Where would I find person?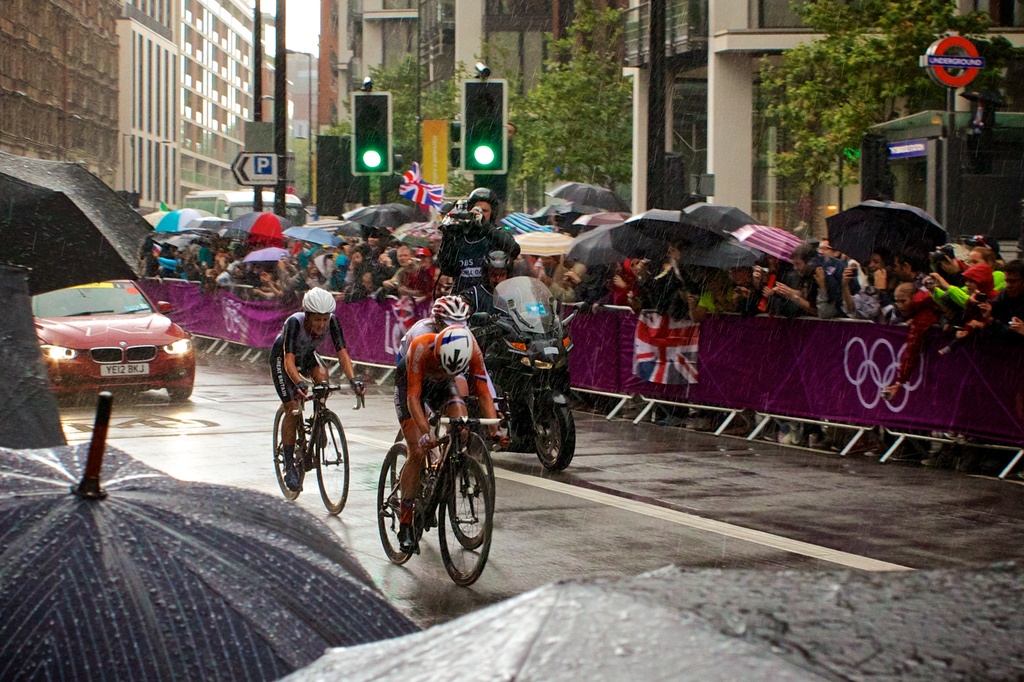
At Rect(455, 246, 518, 321).
